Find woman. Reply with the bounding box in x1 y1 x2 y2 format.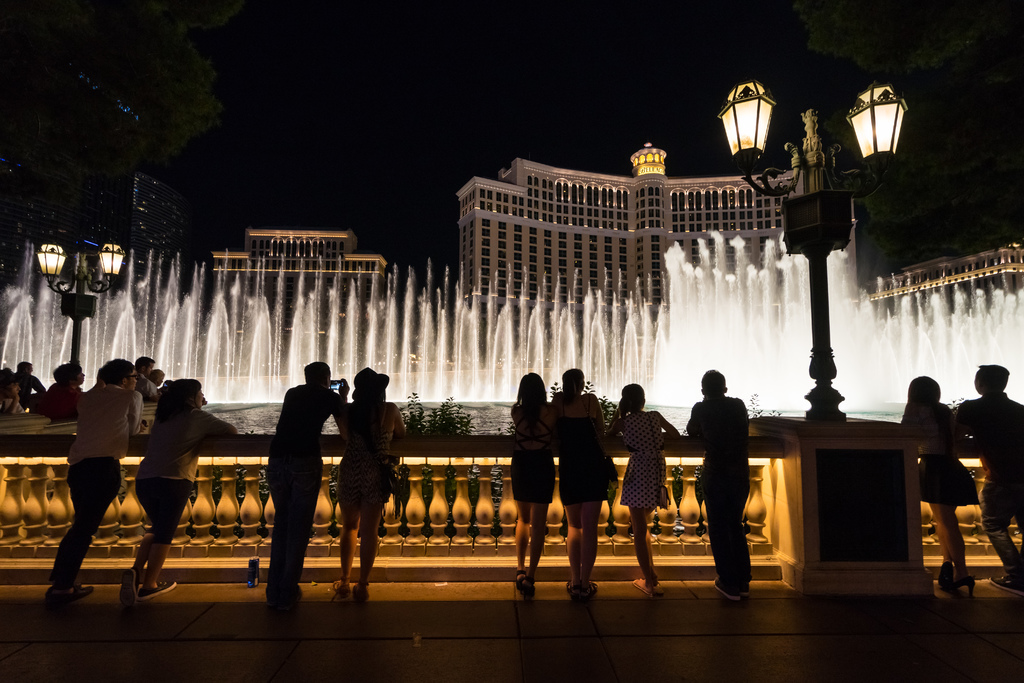
508 361 574 593.
